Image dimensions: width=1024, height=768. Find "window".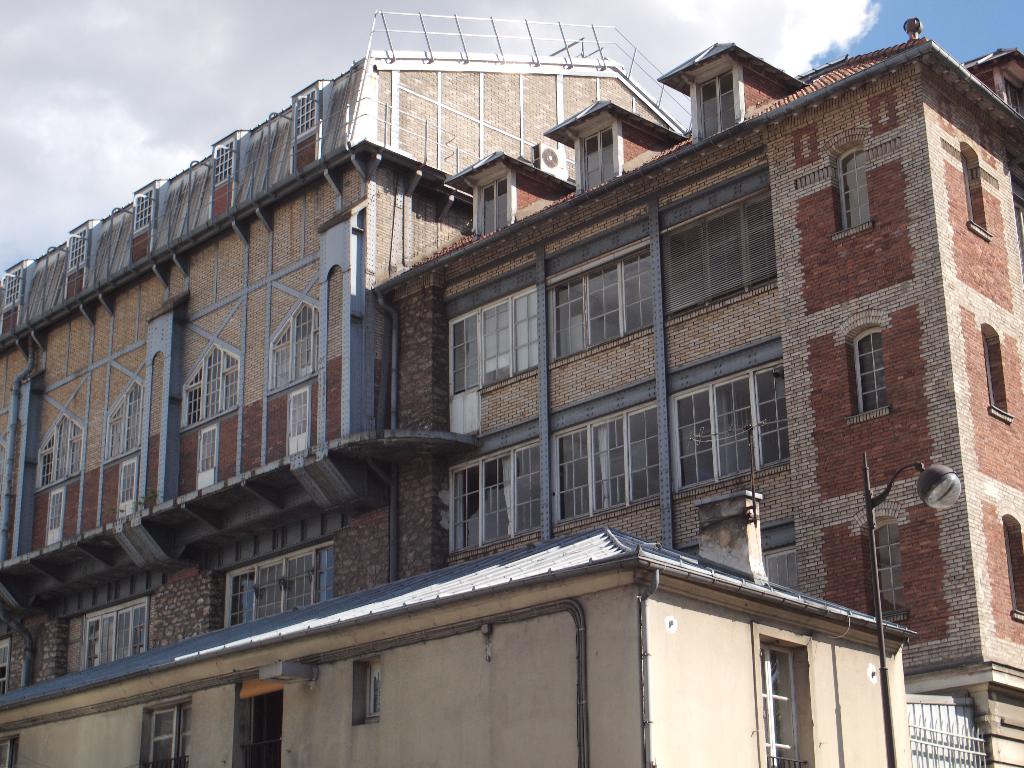
region(196, 421, 219, 492).
